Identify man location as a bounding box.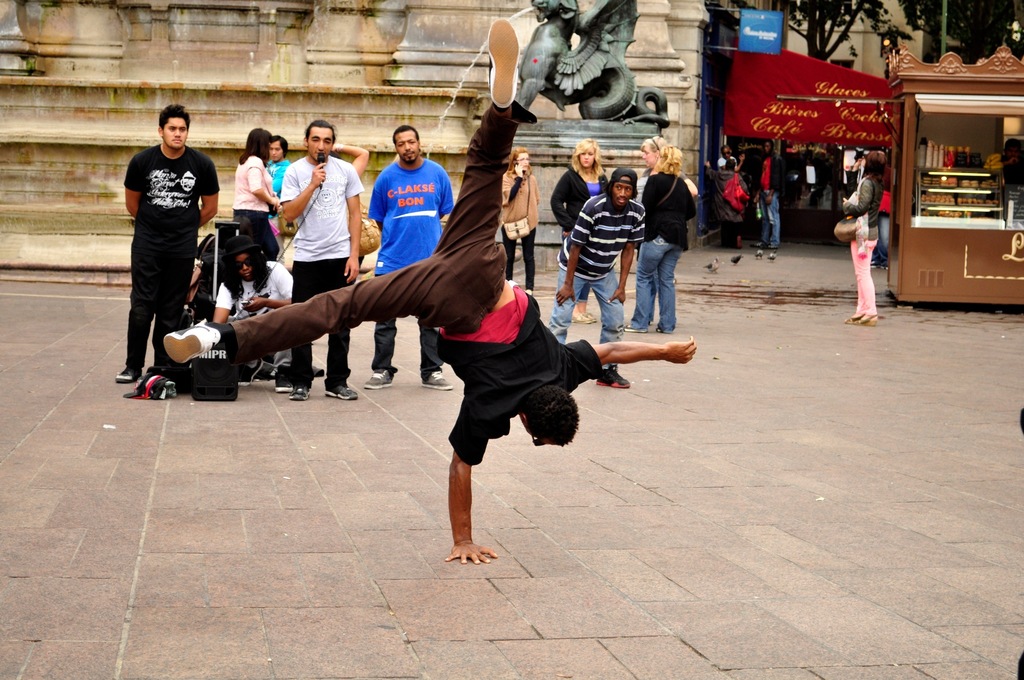
<bbox>365, 124, 453, 391</bbox>.
